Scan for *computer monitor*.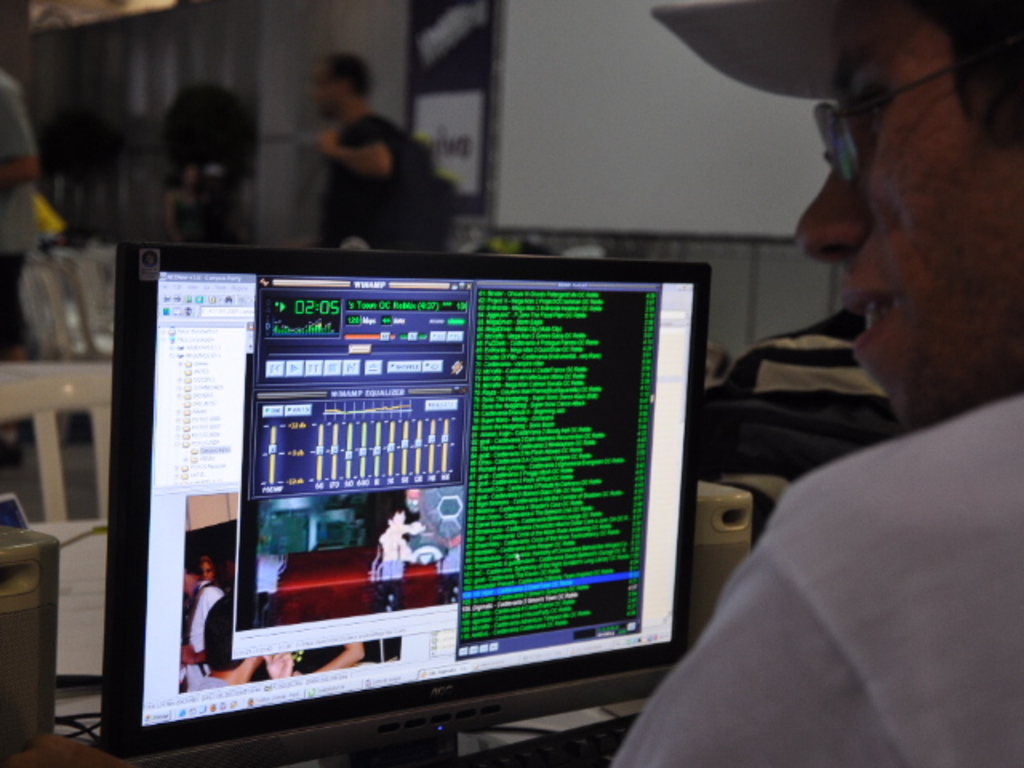
Scan result: x1=96 y1=243 x2=714 y2=766.
